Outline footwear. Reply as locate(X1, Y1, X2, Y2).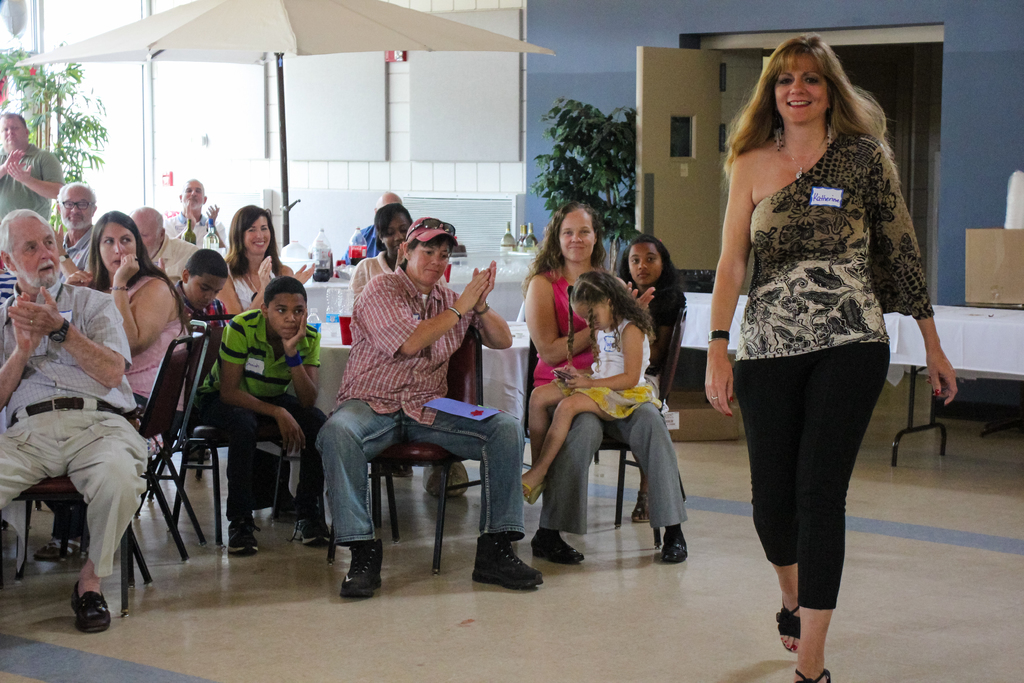
locate(291, 489, 329, 547).
